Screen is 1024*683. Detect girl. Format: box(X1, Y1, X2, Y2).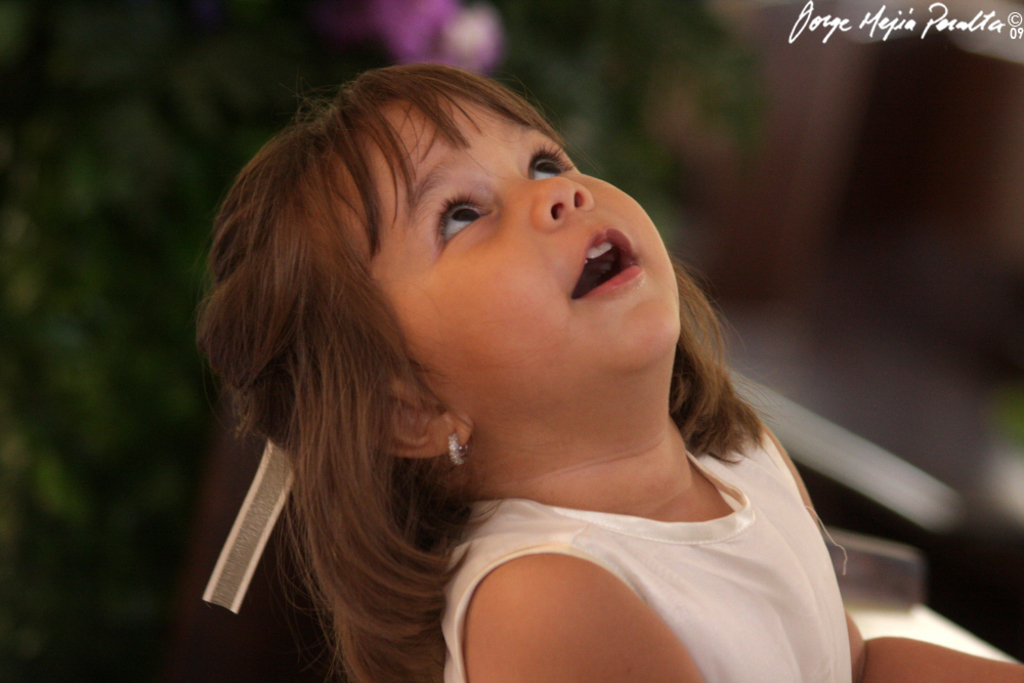
box(193, 59, 1023, 682).
